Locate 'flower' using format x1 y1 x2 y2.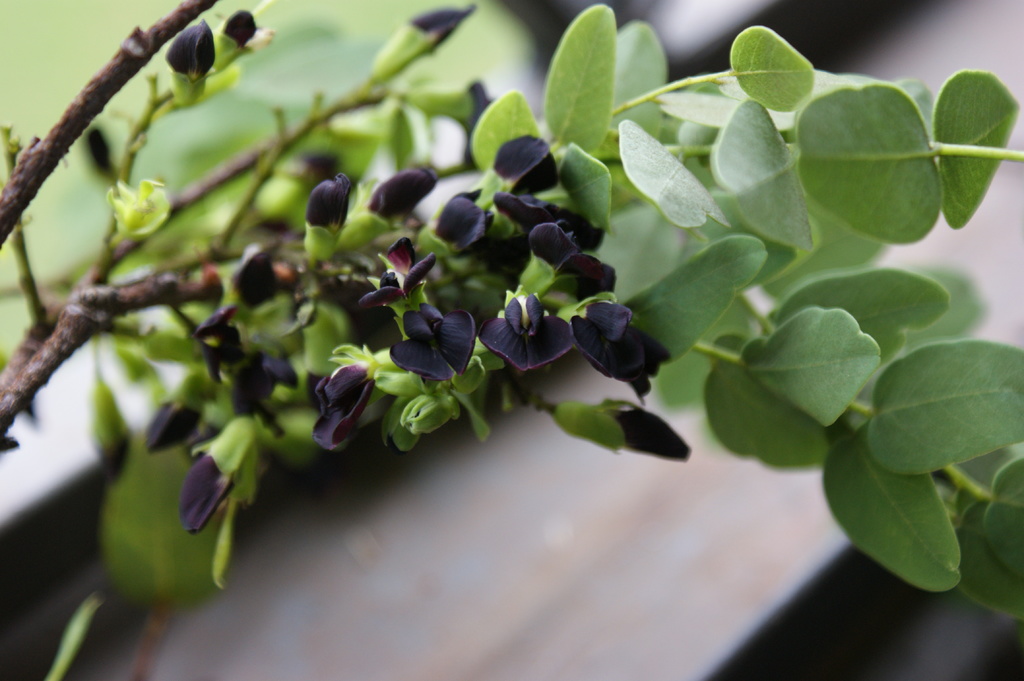
371 167 435 218.
